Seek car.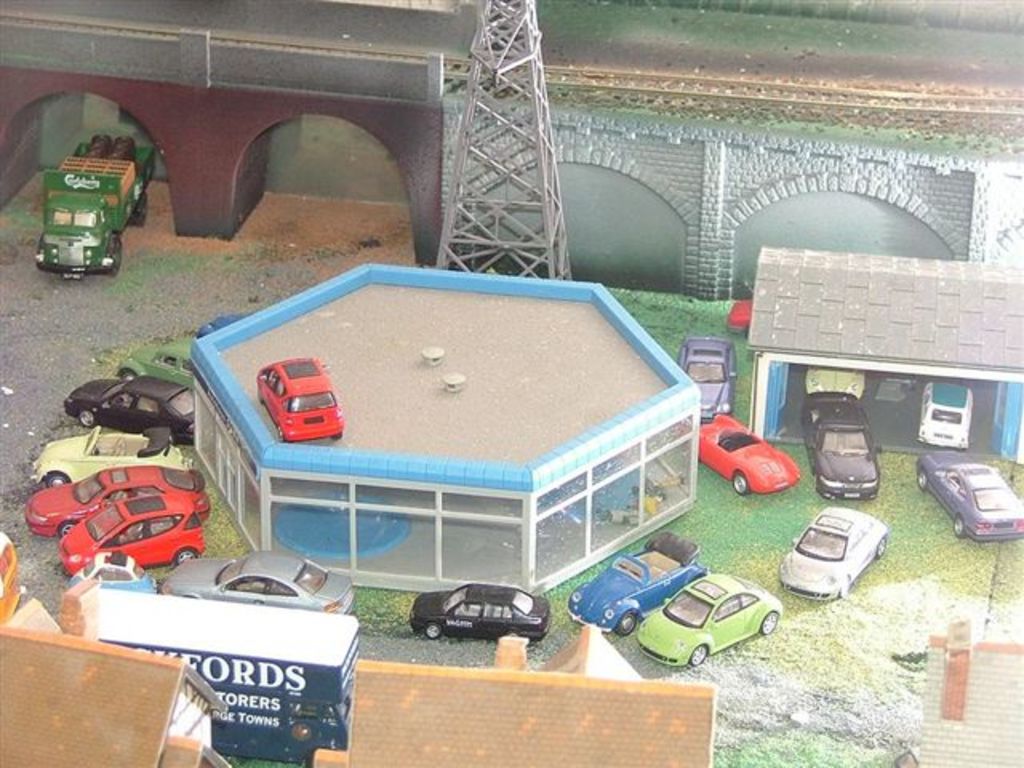
x1=918, y1=376, x2=979, y2=454.
